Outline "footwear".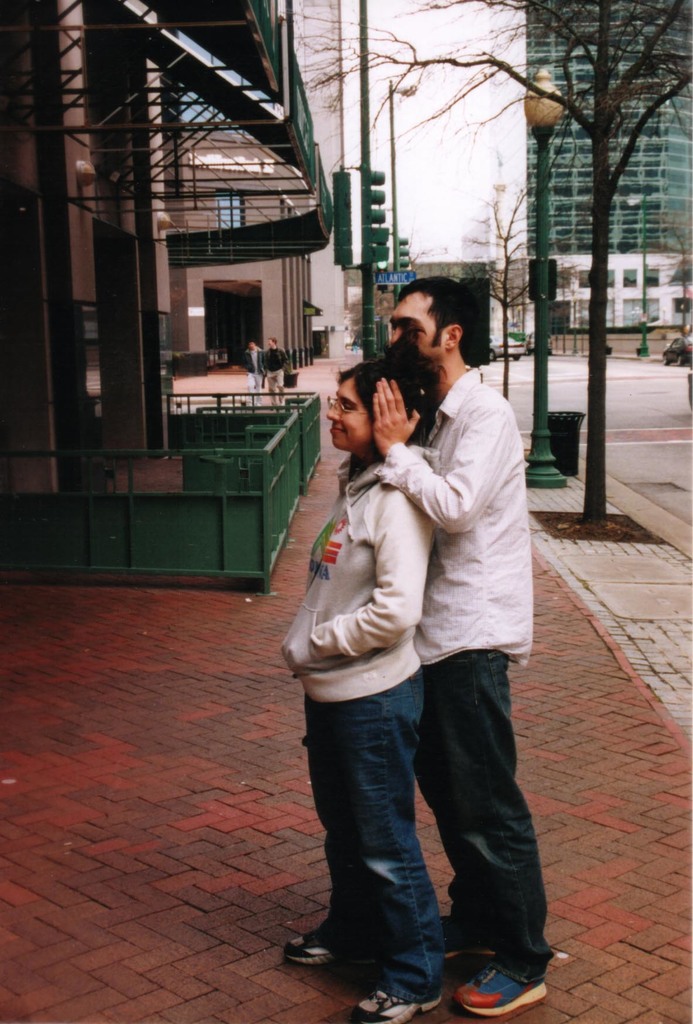
Outline: Rect(353, 979, 448, 1023).
